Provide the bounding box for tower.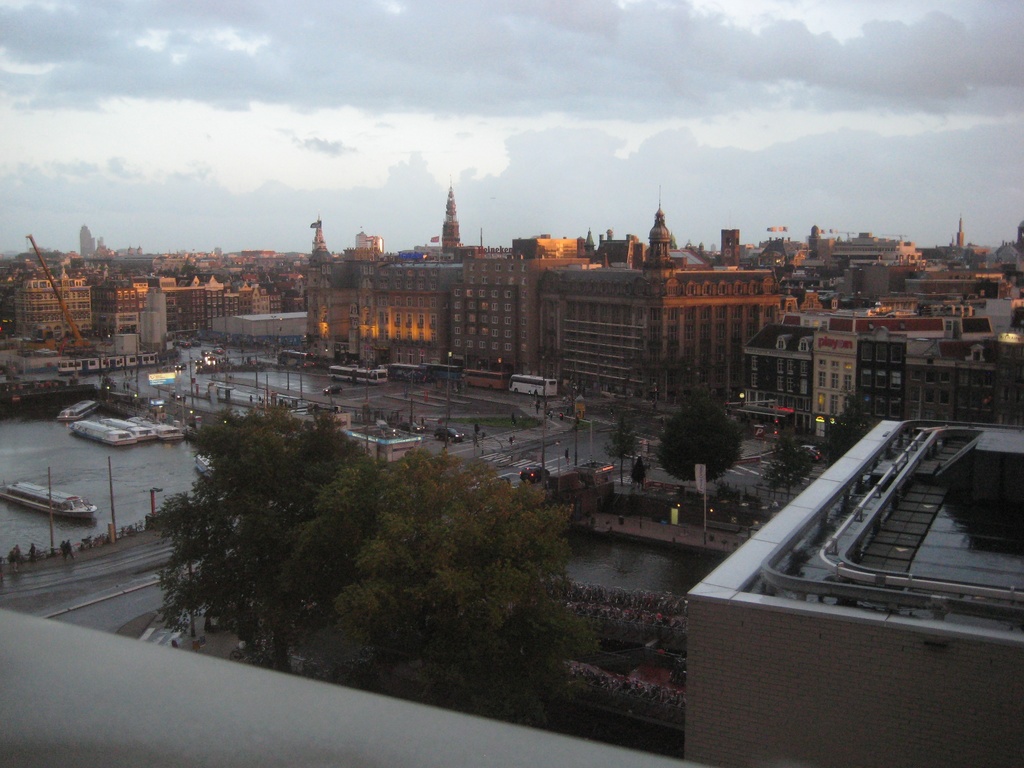
Rect(428, 187, 460, 252).
